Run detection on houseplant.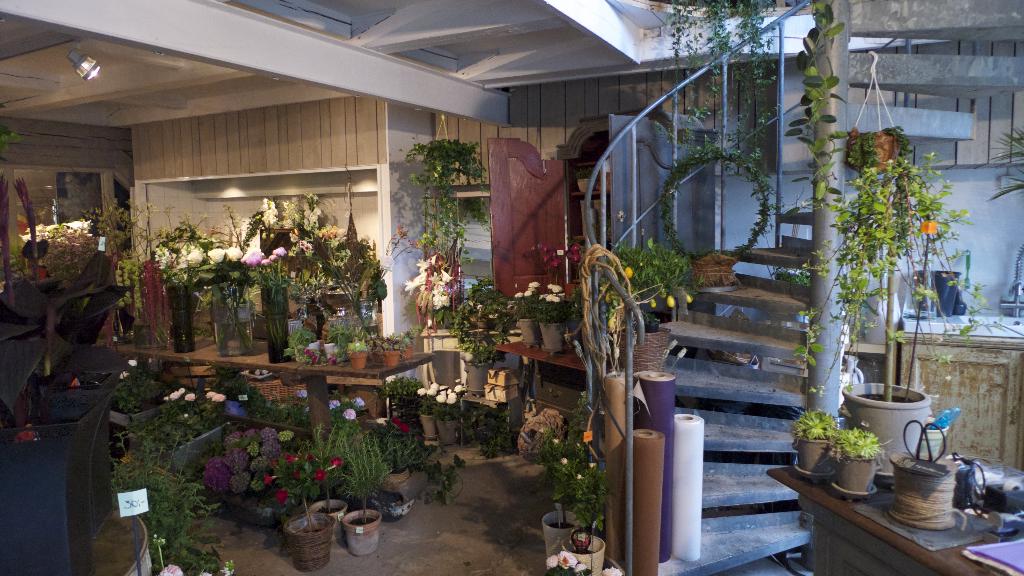
Result: box=[792, 406, 840, 474].
